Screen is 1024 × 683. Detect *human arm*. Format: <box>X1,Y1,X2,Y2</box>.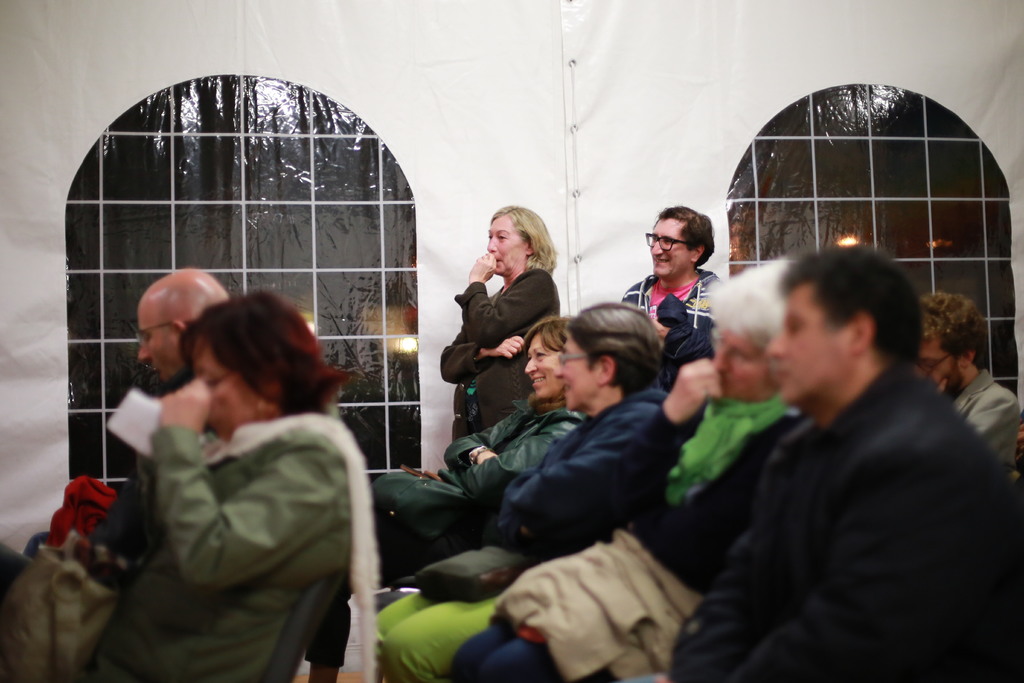
<box>504,406,651,547</box>.
